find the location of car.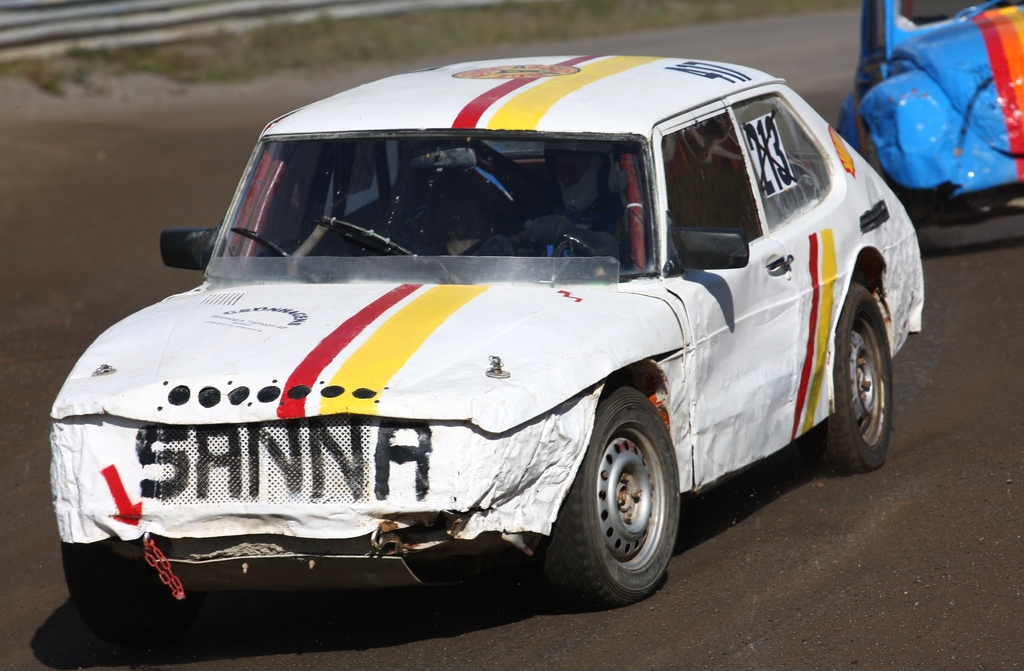
Location: x1=51 y1=52 x2=919 y2=610.
